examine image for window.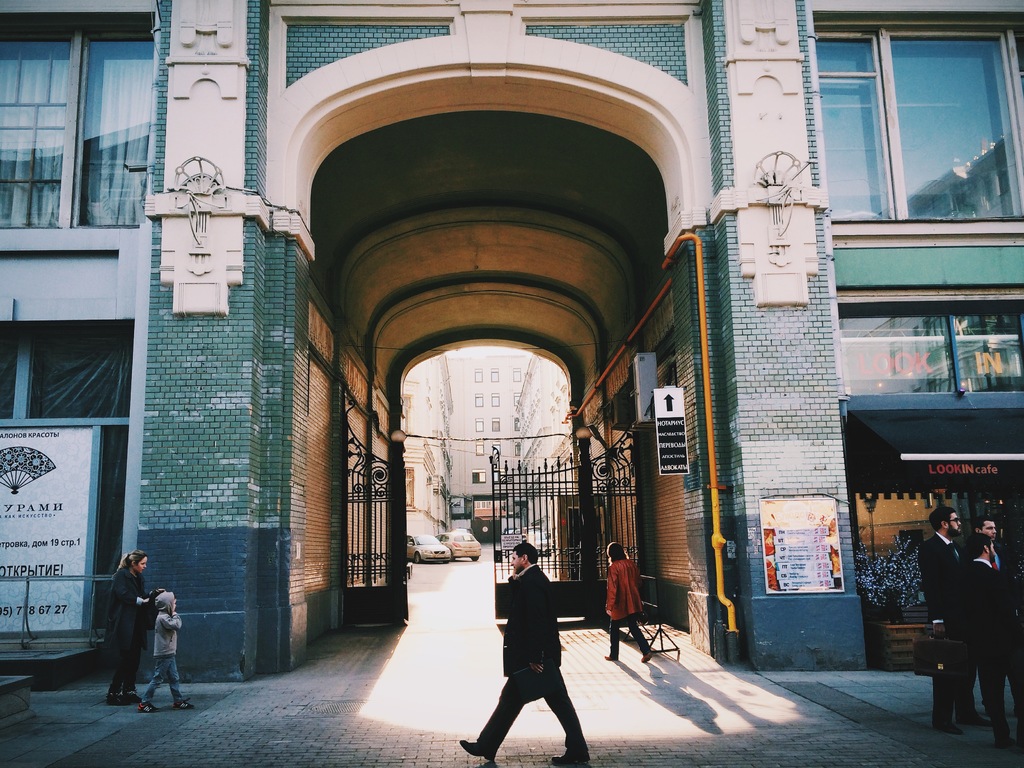
Examination result: <bbox>515, 417, 523, 430</bbox>.
